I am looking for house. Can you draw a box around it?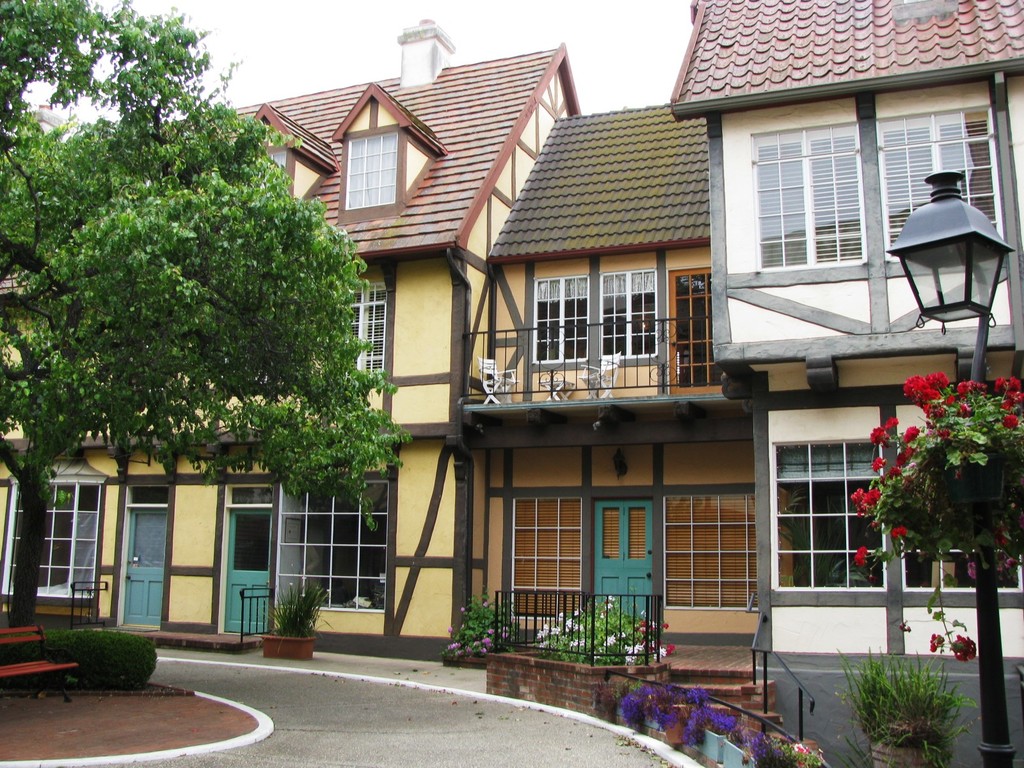
Sure, the bounding box is region(461, 101, 743, 650).
